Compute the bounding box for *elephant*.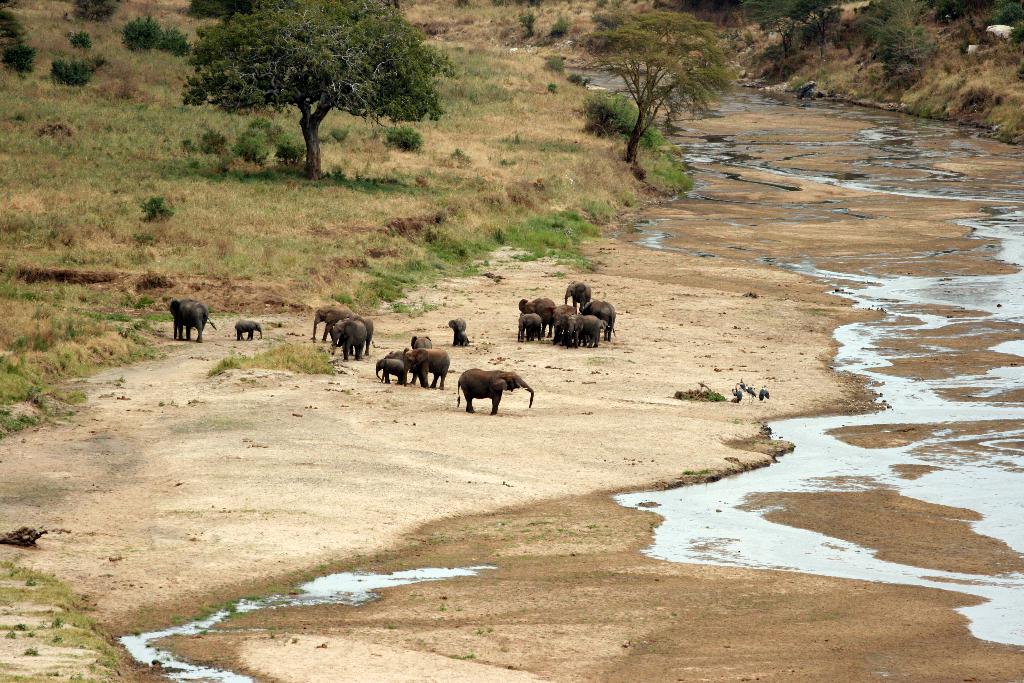
Rect(593, 297, 610, 335).
